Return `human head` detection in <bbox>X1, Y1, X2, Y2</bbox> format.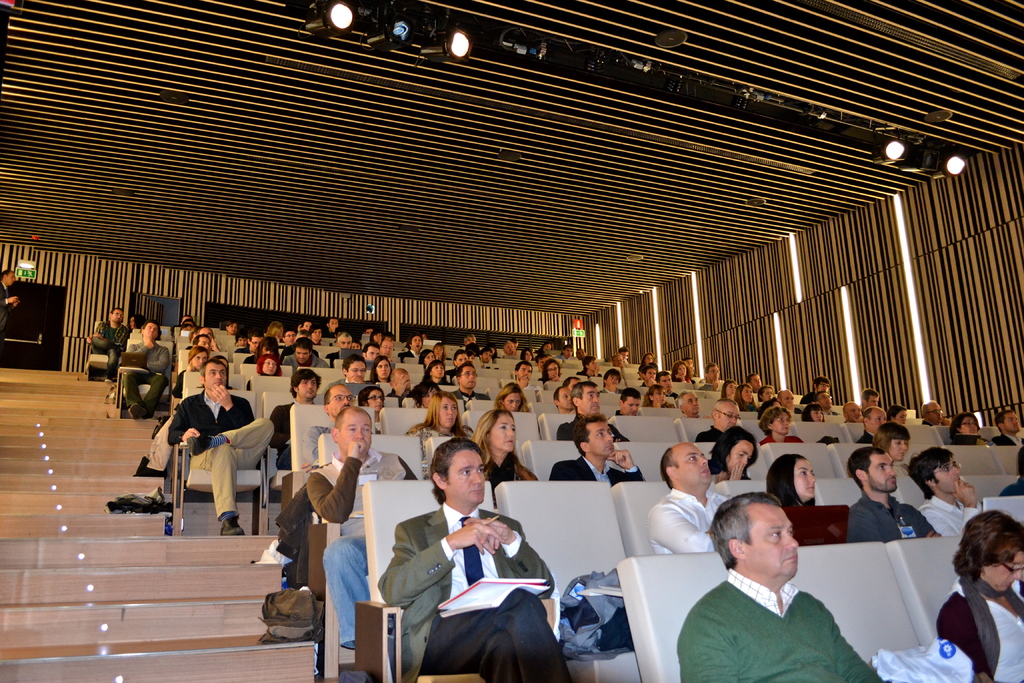
<bbox>714, 425, 761, 473</bbox>.
